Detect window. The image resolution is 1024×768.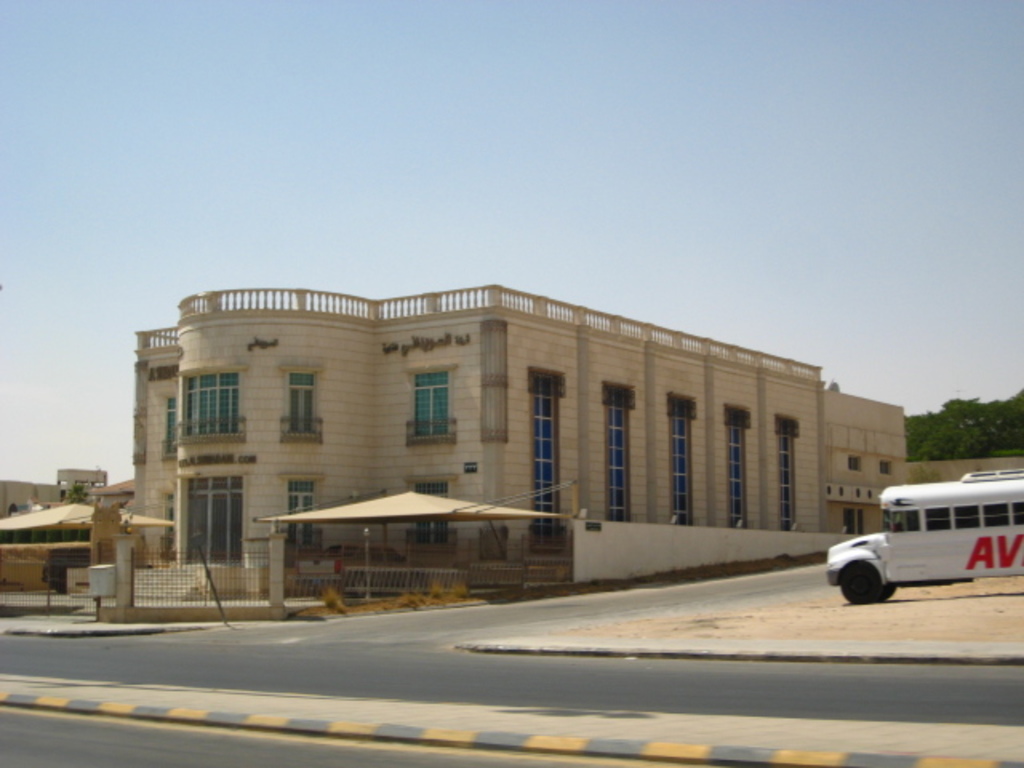
region(408, 475, 453, 546).
